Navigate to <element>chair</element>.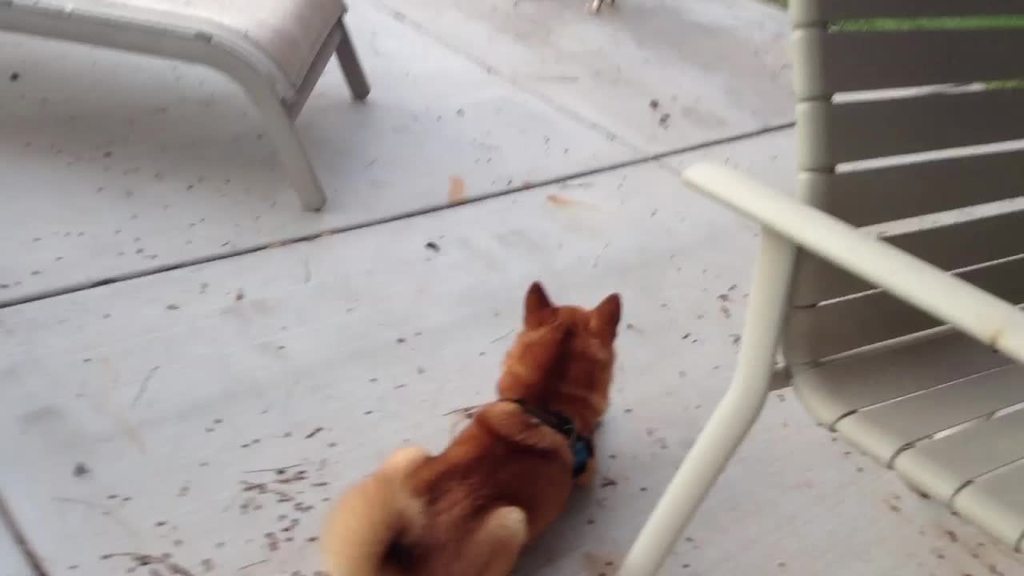
Navigation target: 614/0/1023/575.
